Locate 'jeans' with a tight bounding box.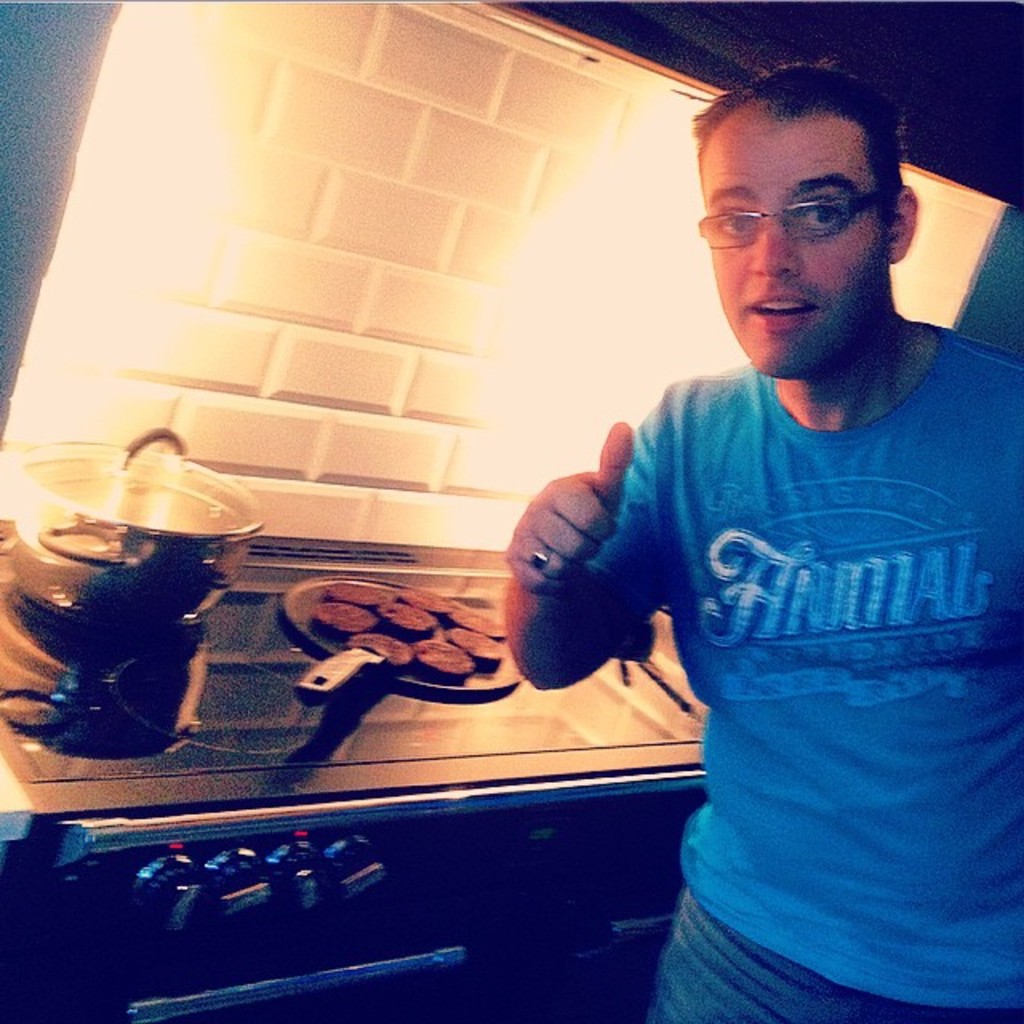
(left=645, top=888, right=1022, bottom=1022).
